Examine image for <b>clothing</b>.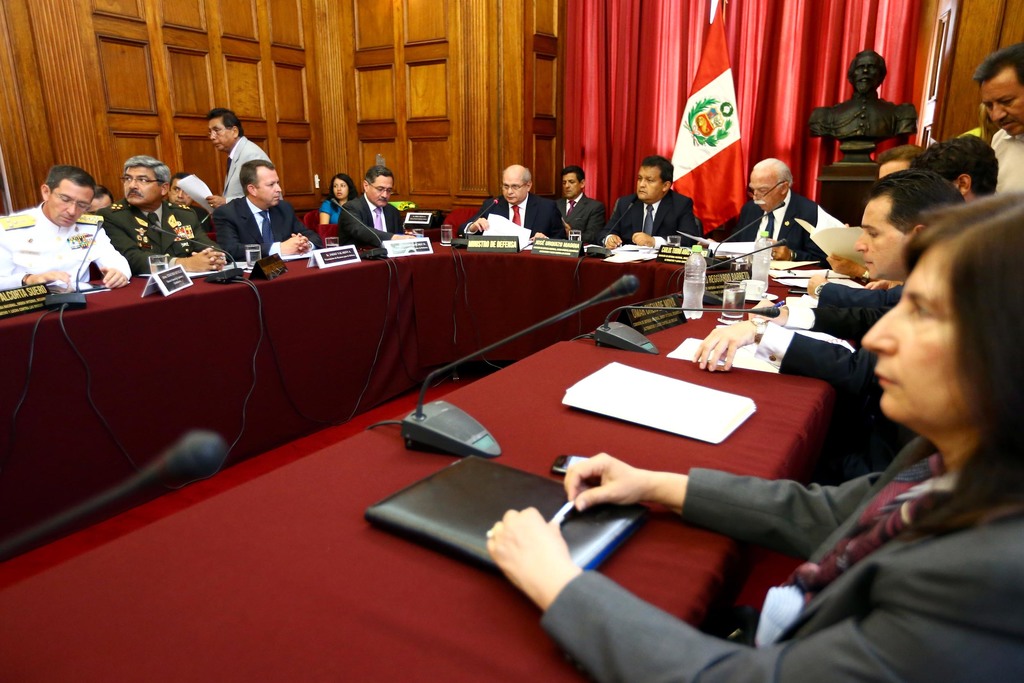
Examination result: [455, 190, 577, 241].
